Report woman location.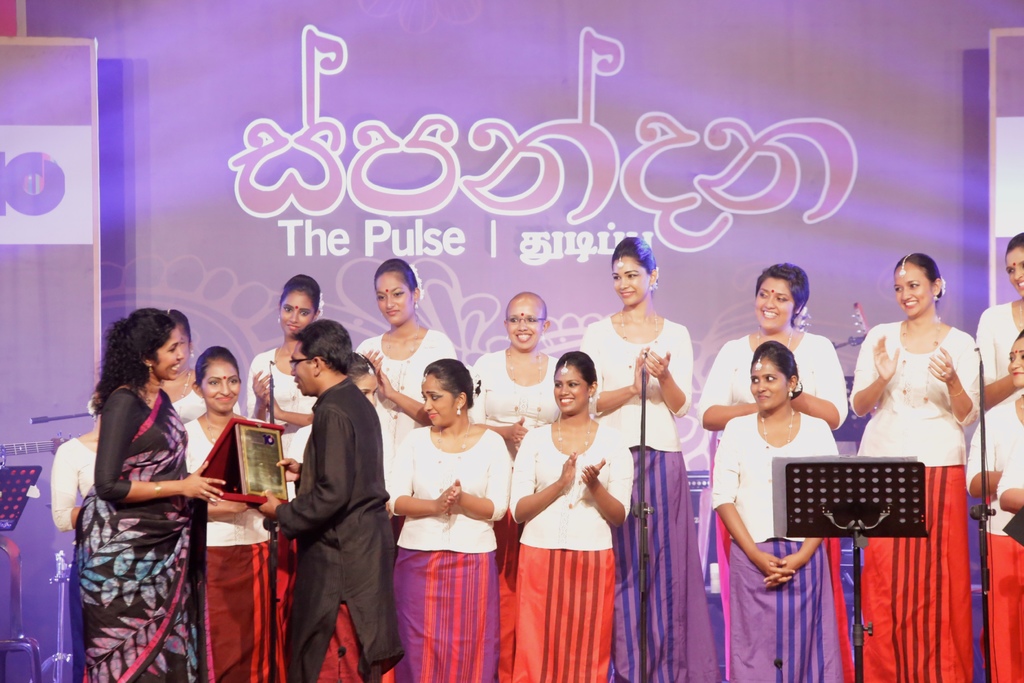
Report: 963,334,1021,680.
